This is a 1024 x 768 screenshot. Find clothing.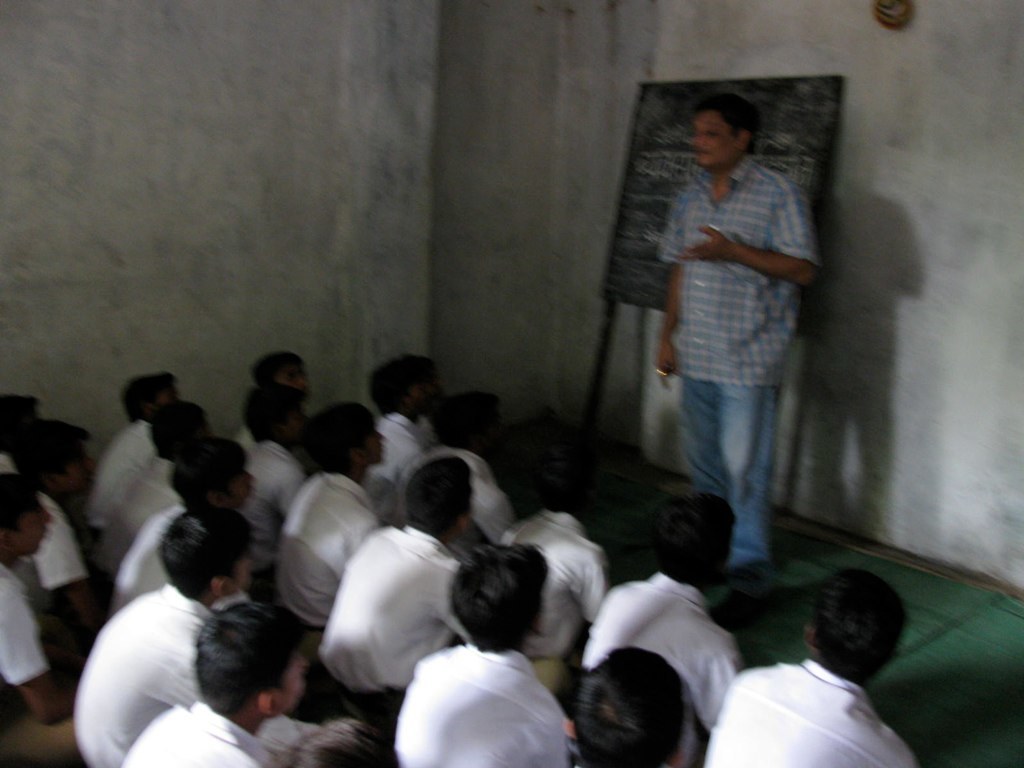
Bounding box: Rect(89, 447, 175, 581).
